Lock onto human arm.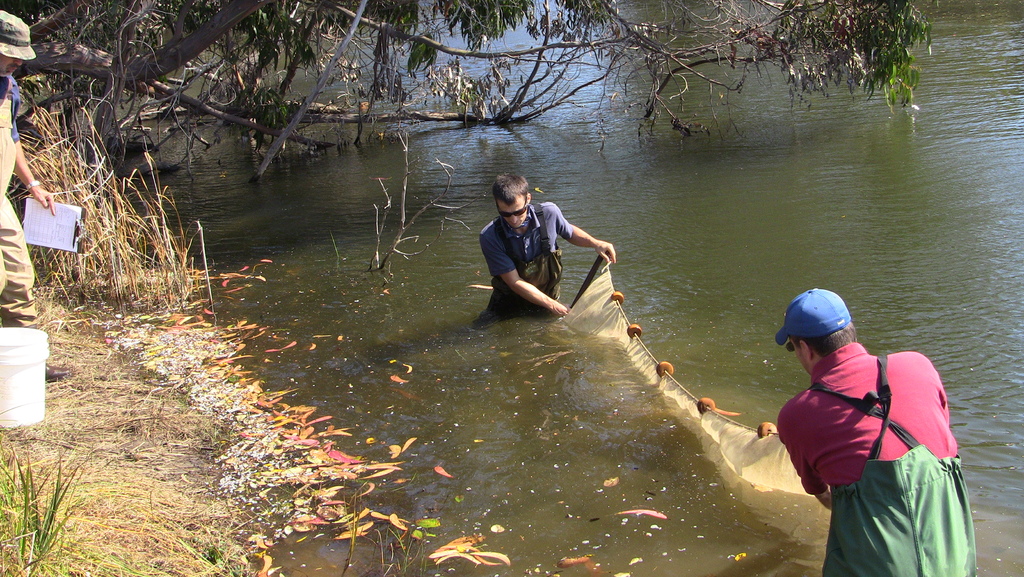
Locked: (left=11, top=121, right=57, bottom=218).
